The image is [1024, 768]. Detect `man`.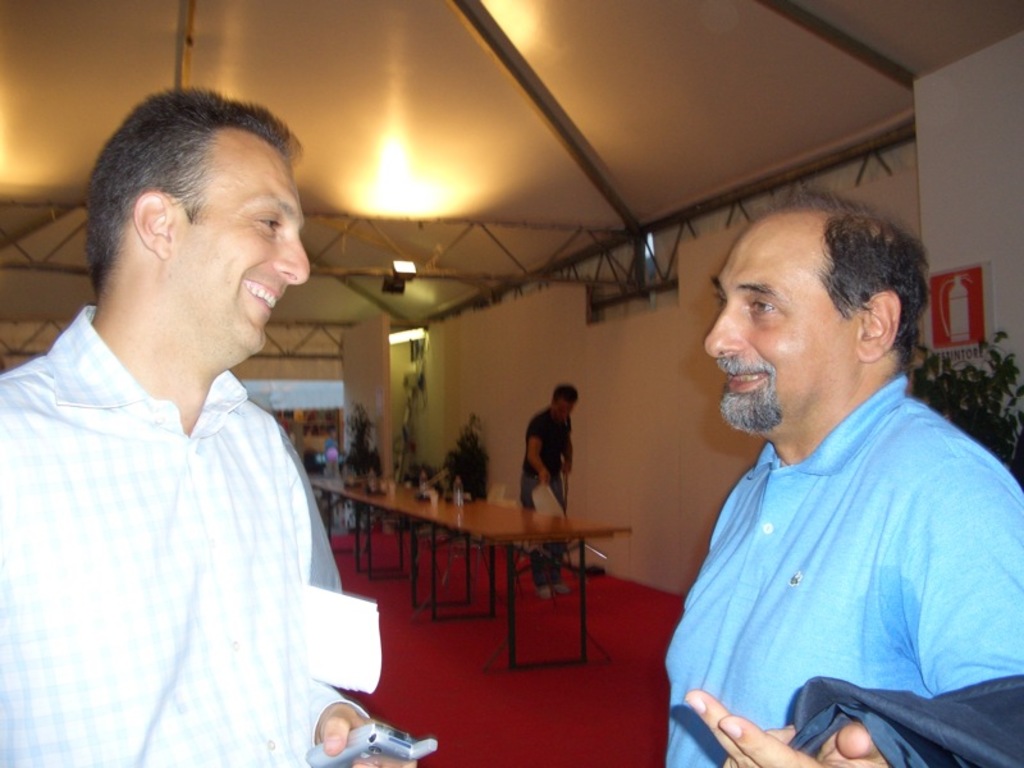
Detection: rect(652, 172, 1004, 767).
